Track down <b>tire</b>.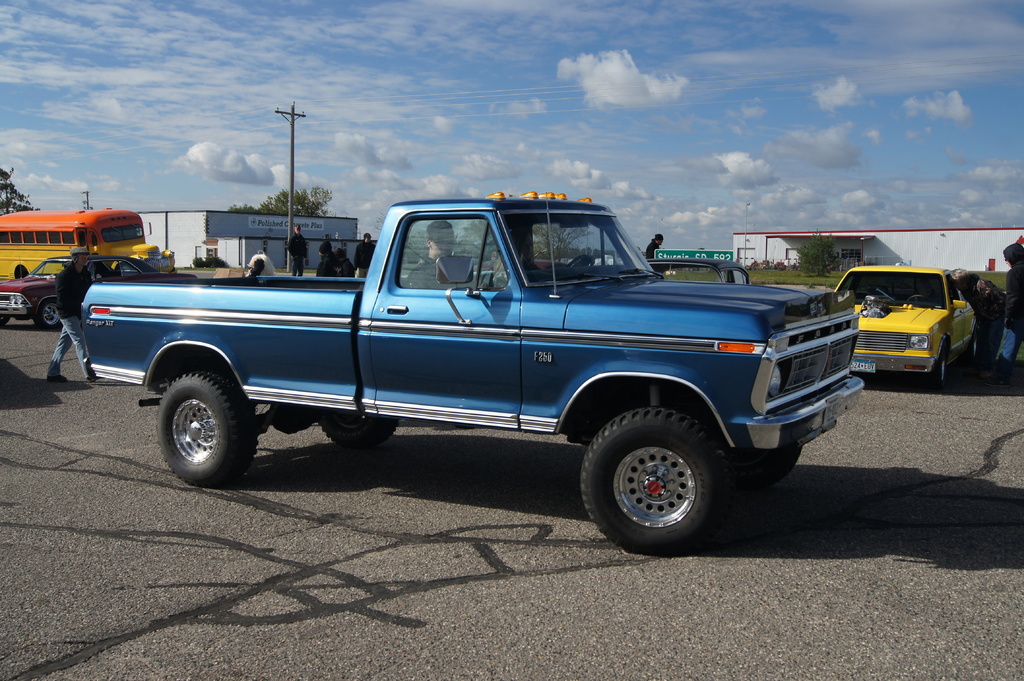
Tracked to 156,372,257,485.
